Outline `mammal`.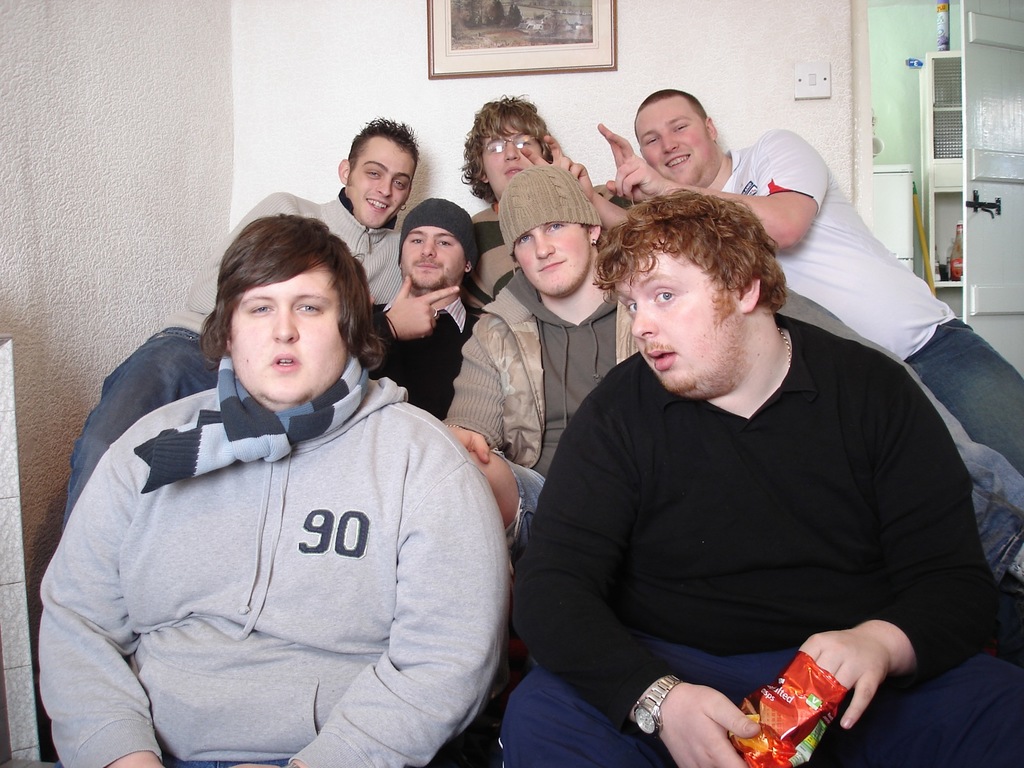
Outline: region(440, 163, 642, 569).
